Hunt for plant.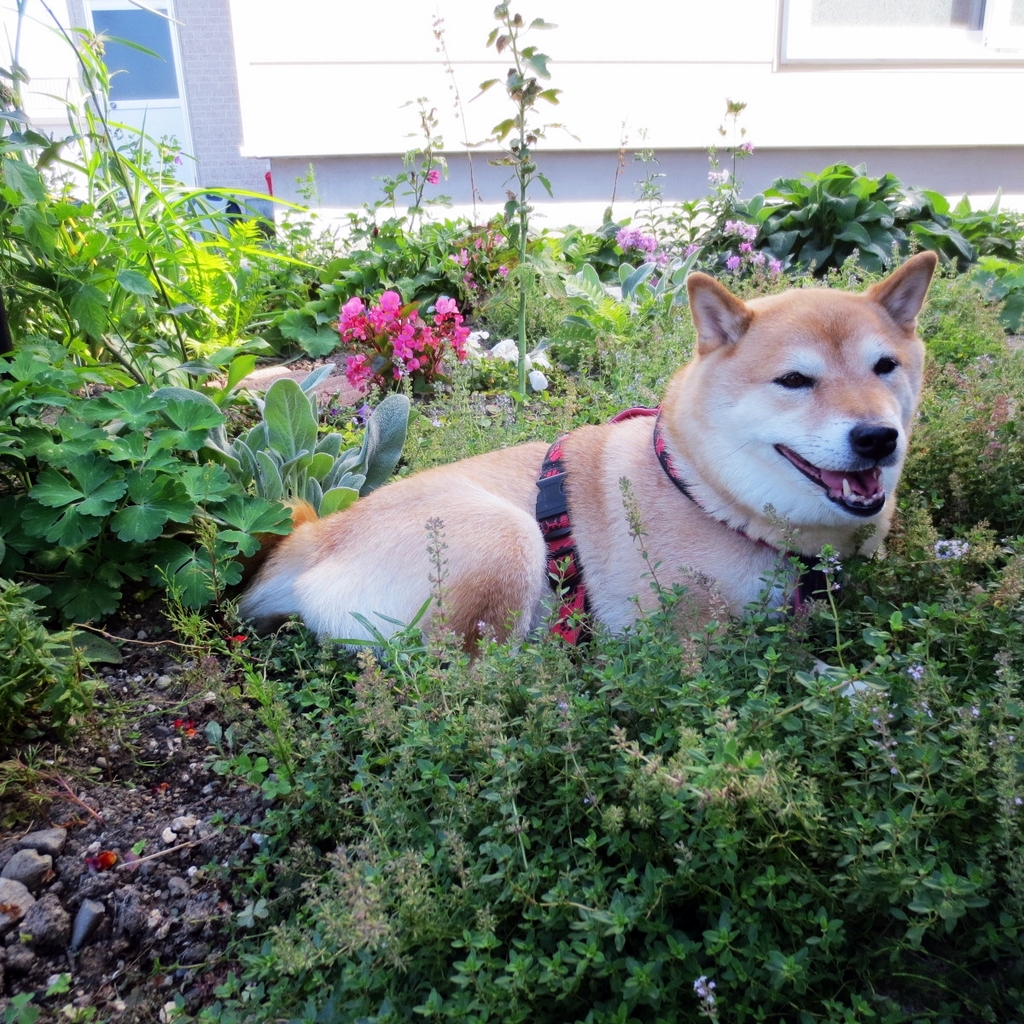
Hunted down at crop(303, 253, 494, 430).
